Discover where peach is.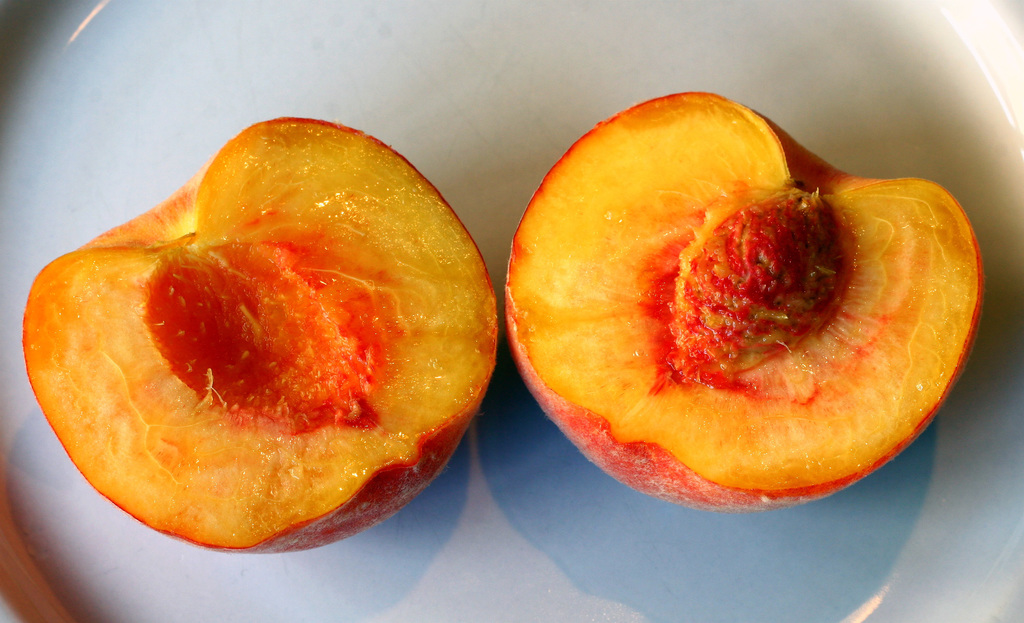
Discovered at {"left": 508, "top": 89, "right": 984, "bottom": 512}.
